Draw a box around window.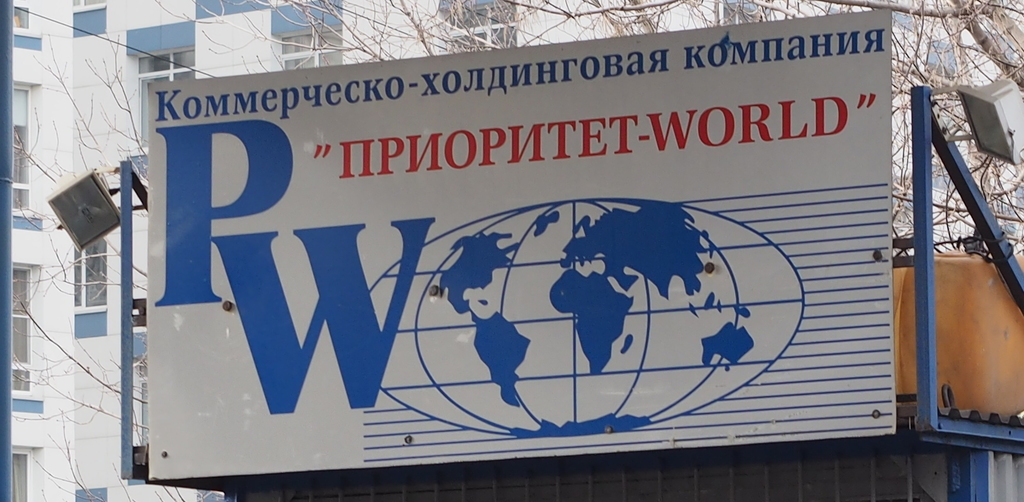
[left=12, top=447, right=46, bottom=501].
